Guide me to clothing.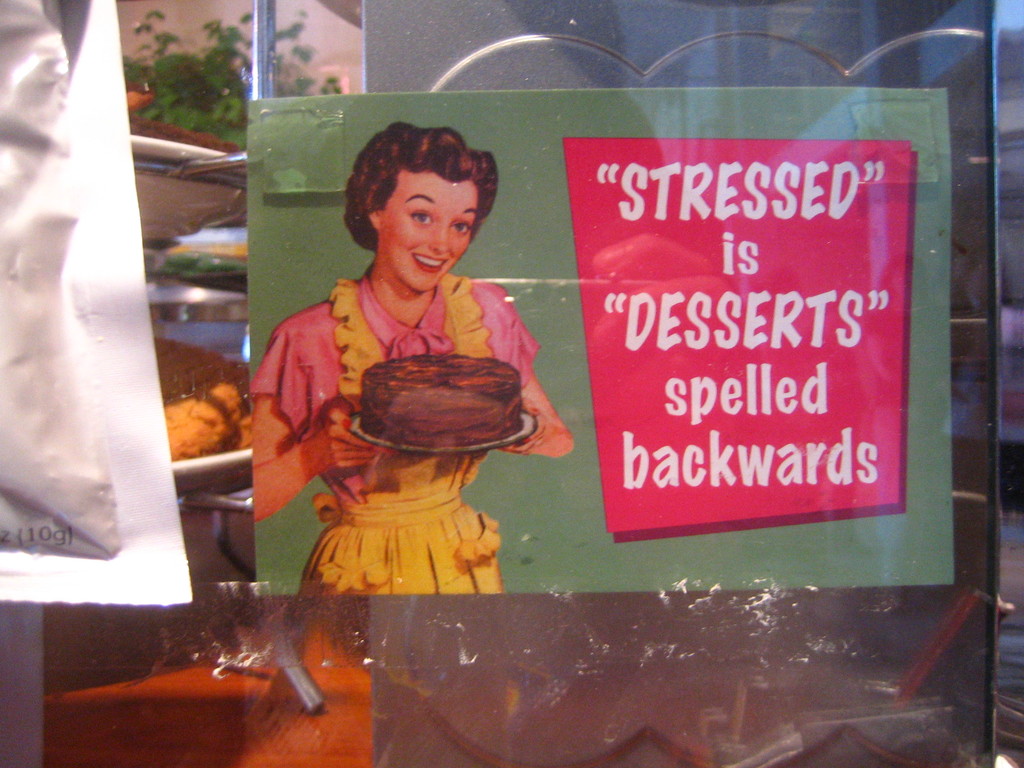
Guidance: BBox(260, 228, 541, 589).
